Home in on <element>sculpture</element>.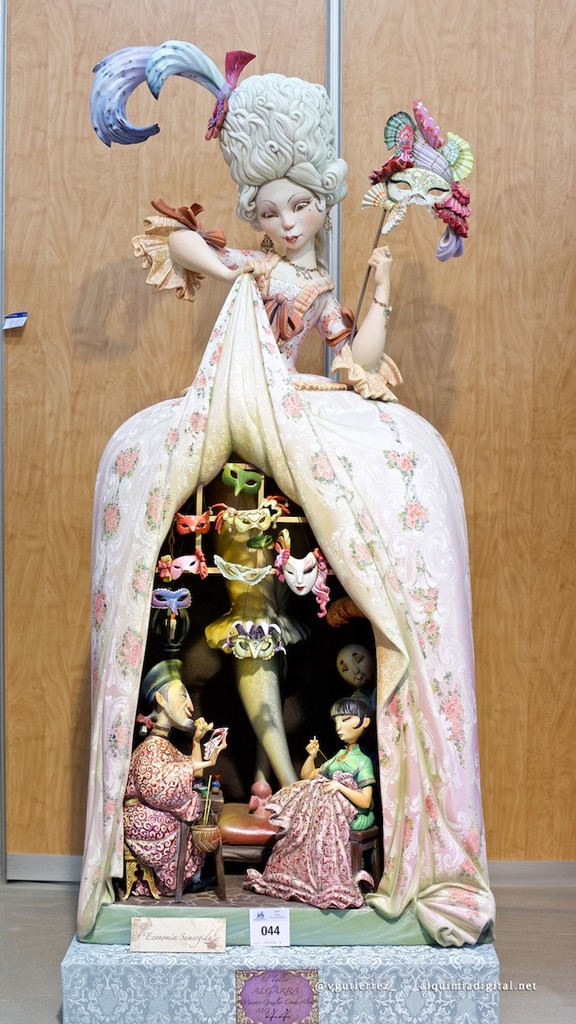
Homed in at box=[110, 647, 232, 904].
